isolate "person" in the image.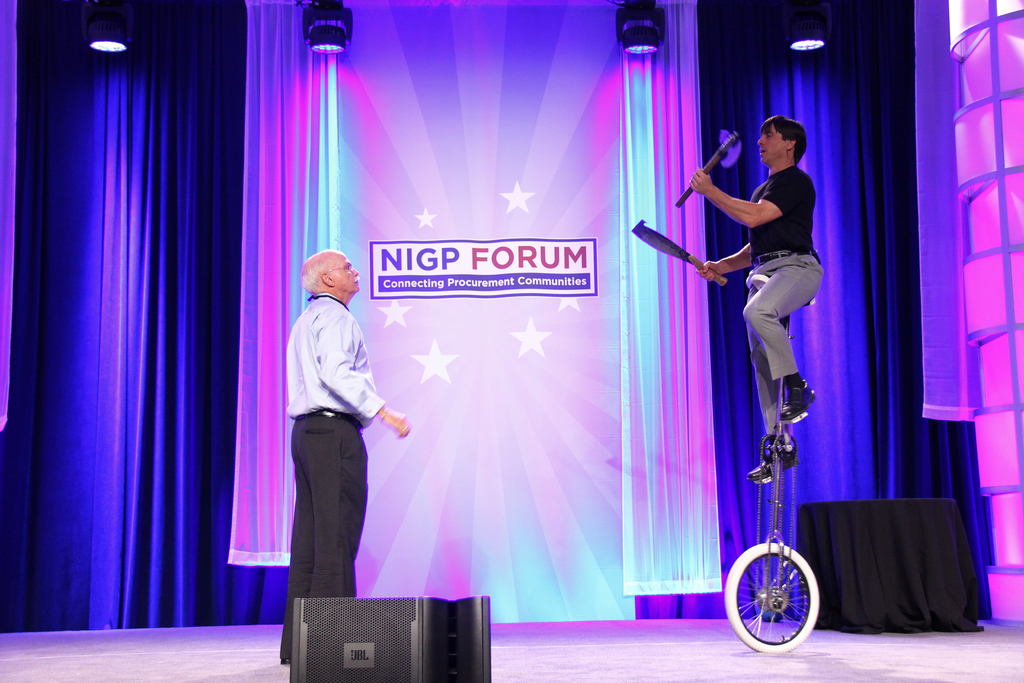
Isolated region: {"x1": 273, "y1": 212, "x2": 378, "y2": 615}.
